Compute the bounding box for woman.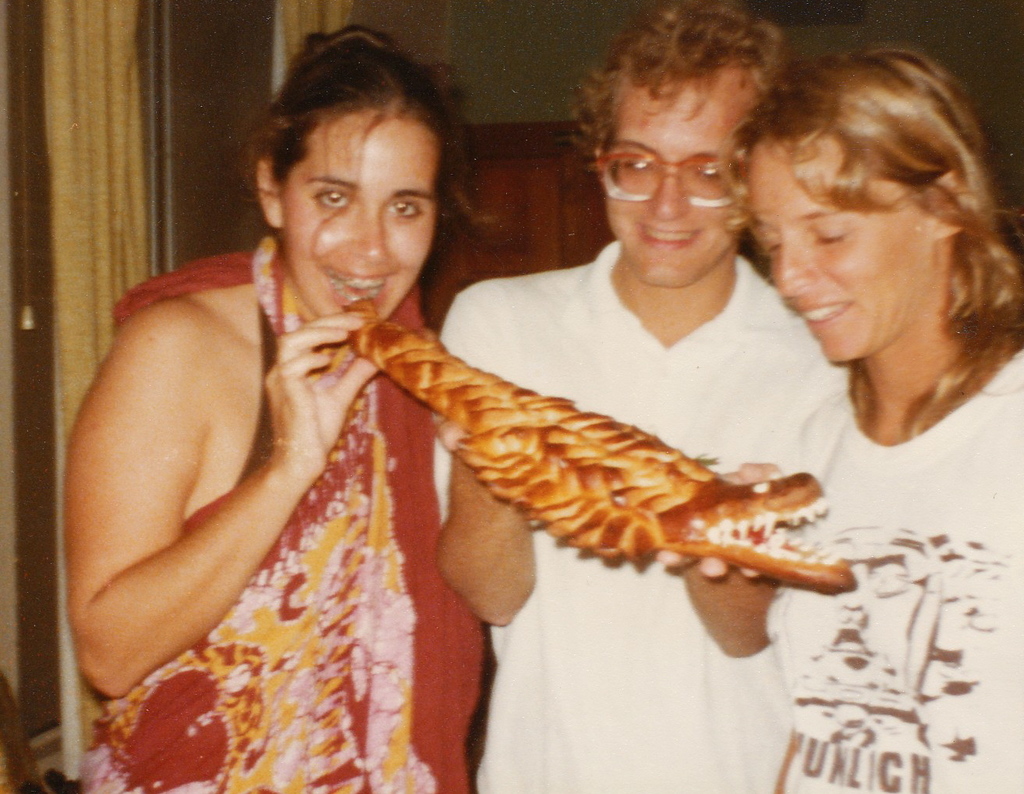
{"left": 659, "top": 44, "right": 1023, "bottom": 793}.
